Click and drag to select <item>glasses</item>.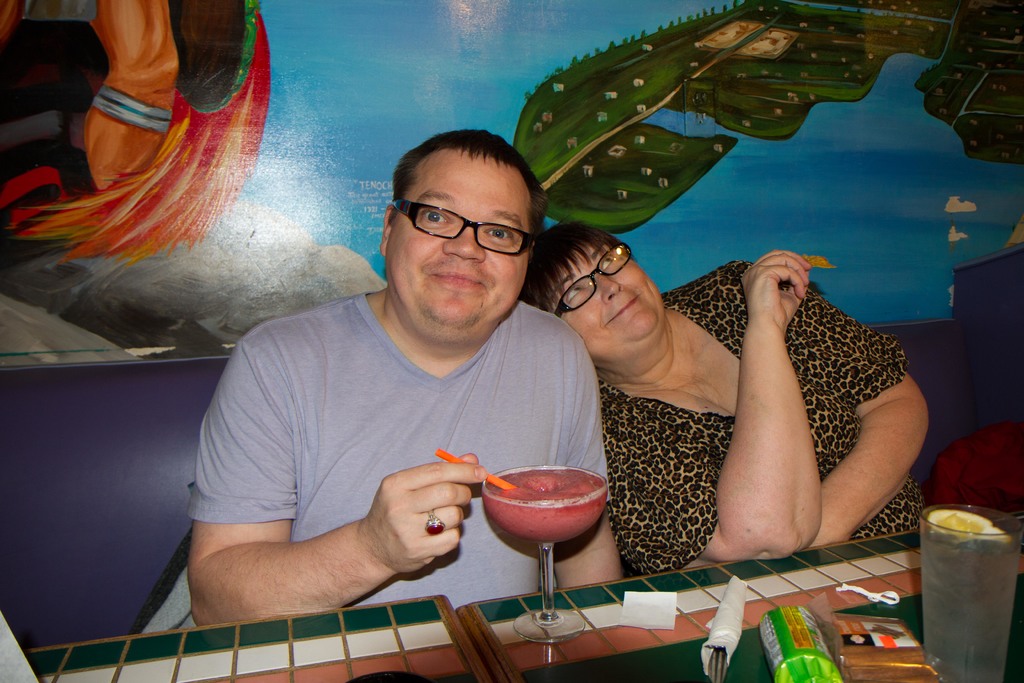
Selection: {"left": 552, "top": 243, "right": 635, "bottom": 318}.
